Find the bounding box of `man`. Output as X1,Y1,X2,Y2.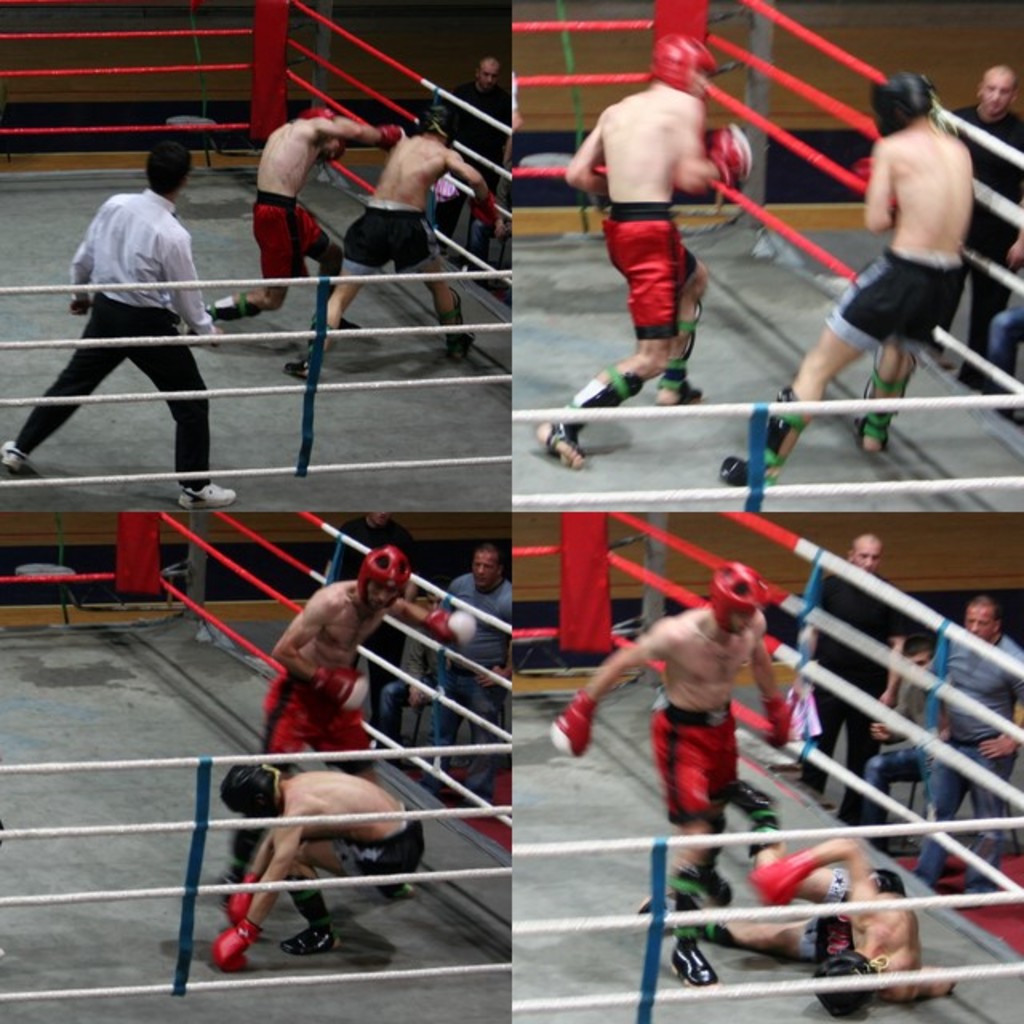
914,600,1022,899.
